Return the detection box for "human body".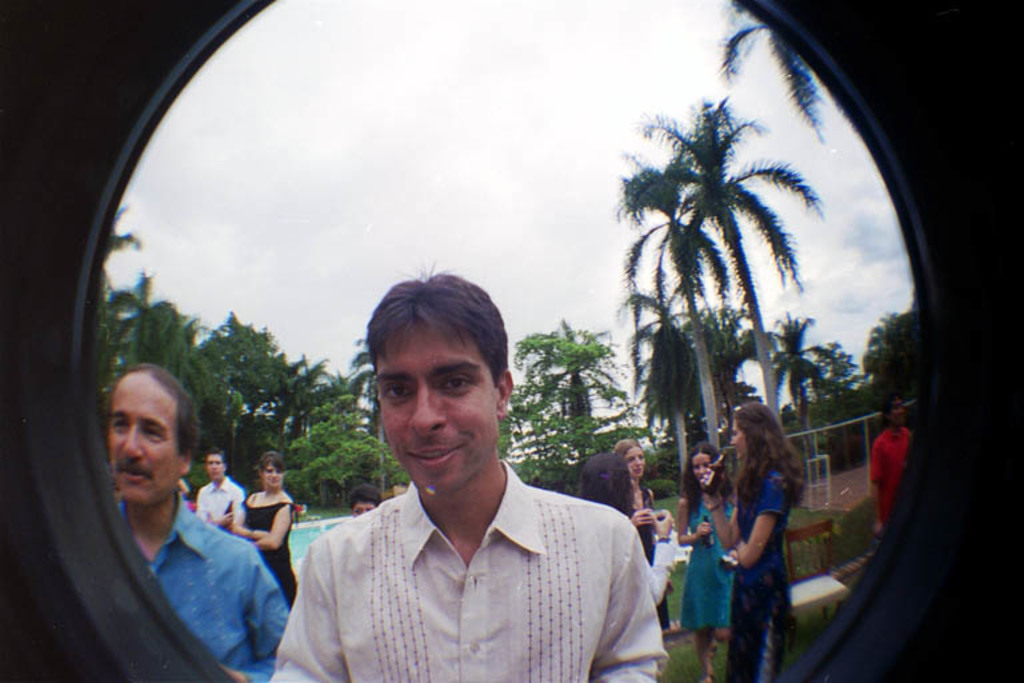
(197,476,243,530).
